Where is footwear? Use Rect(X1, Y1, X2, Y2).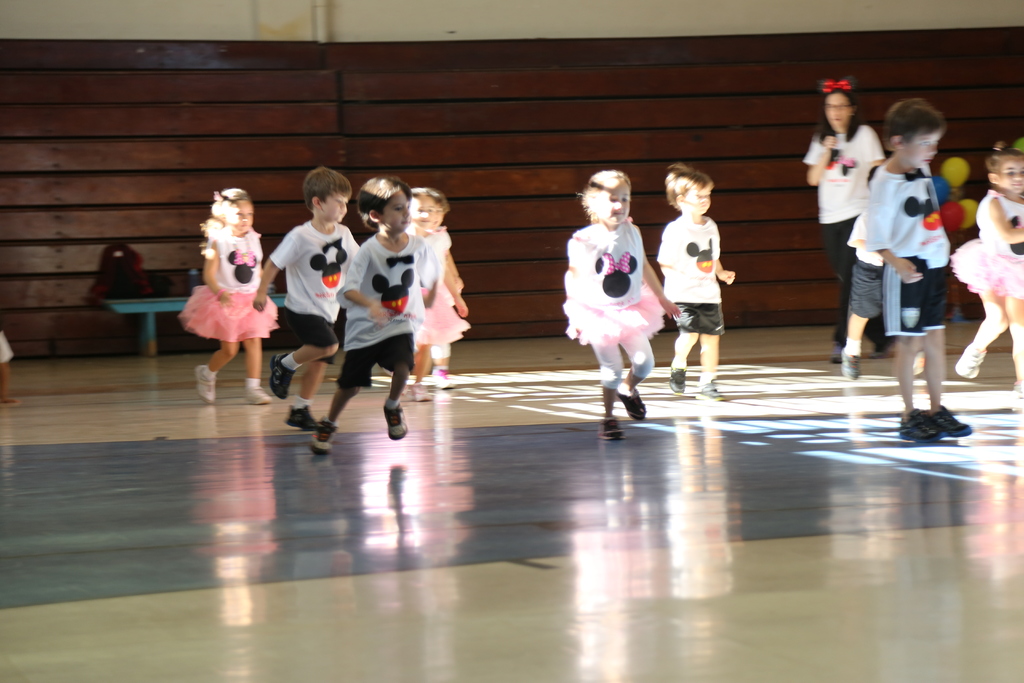
Rect(908, 391, 983, 448).
